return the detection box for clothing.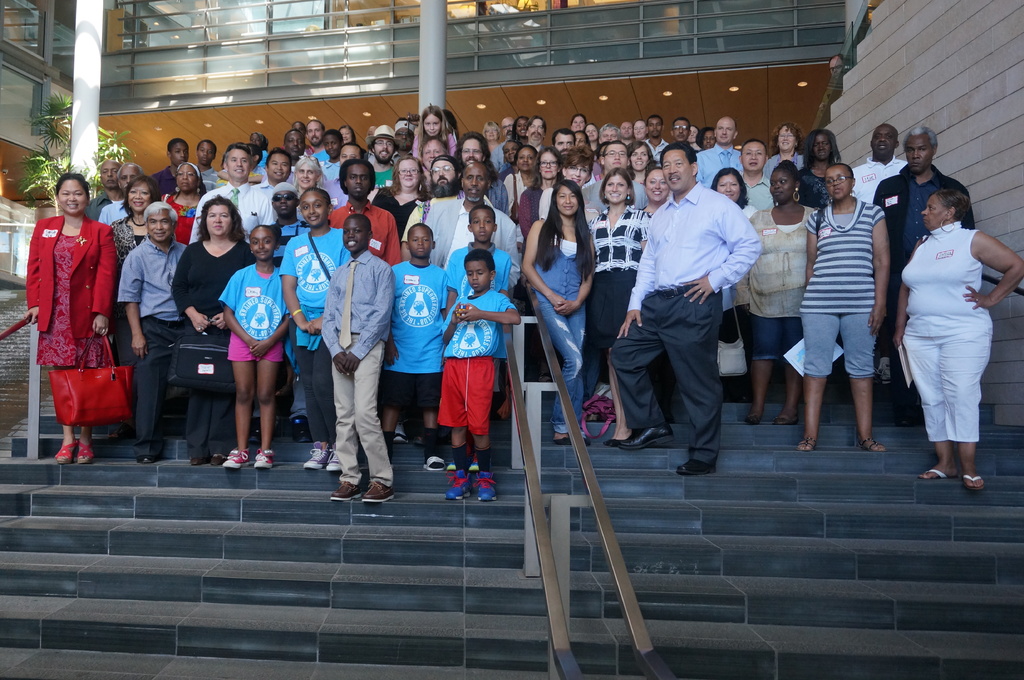
{"x1": 758, "y1": 299, "x2": 791, "y2": 353}.
